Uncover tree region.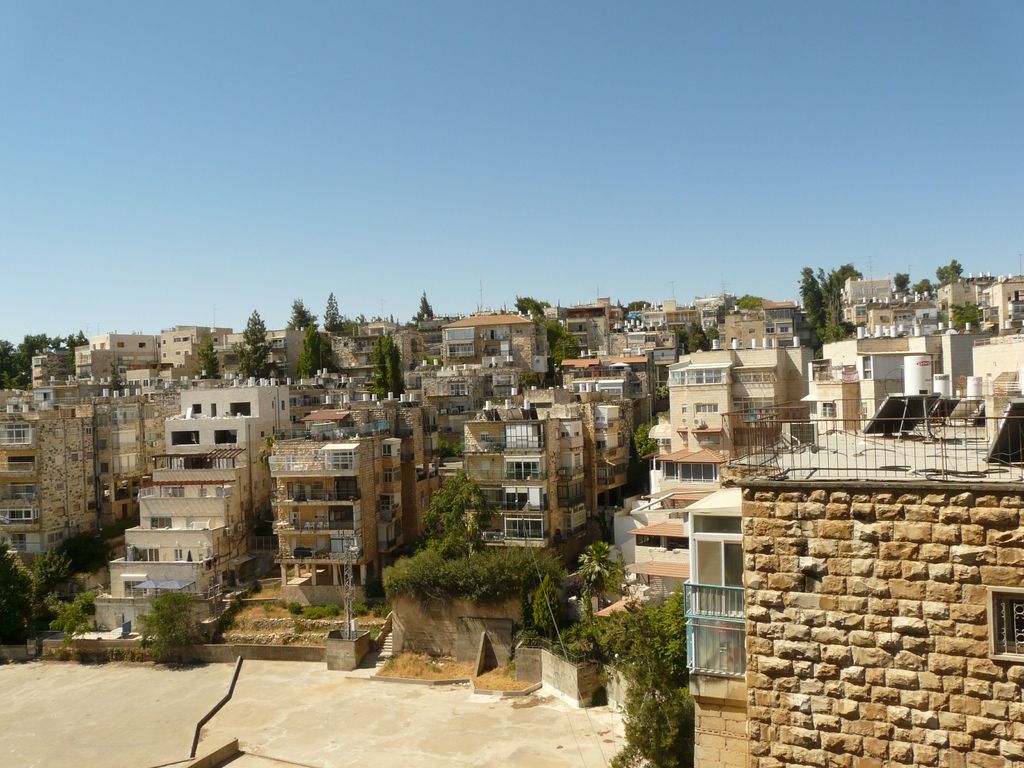
Uncovered: bbox=[376, 465, 572, 610].
